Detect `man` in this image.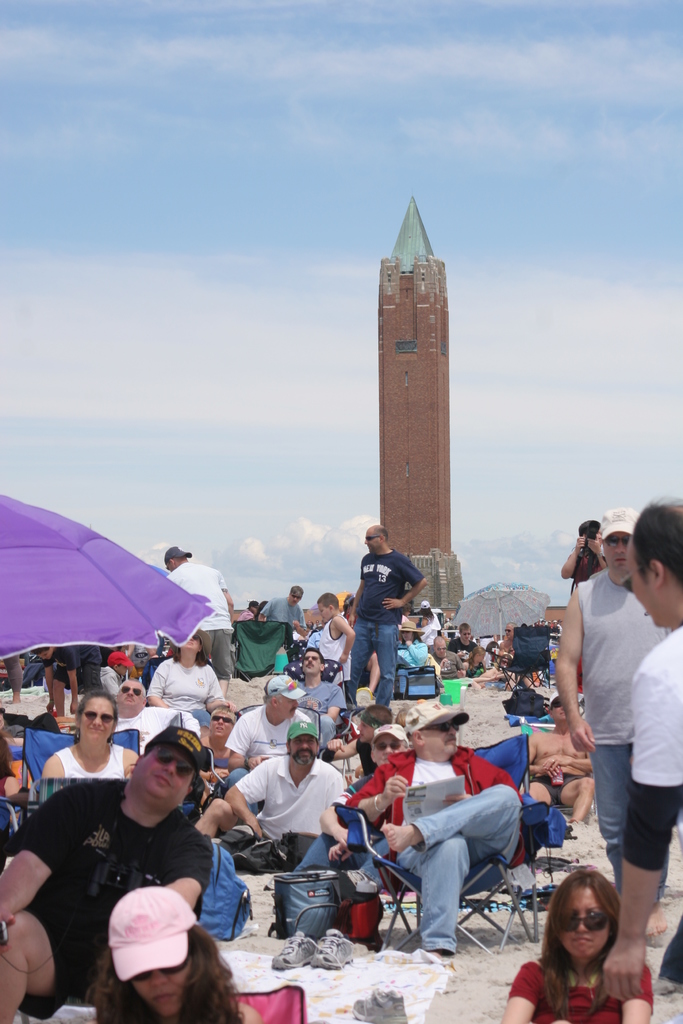
Detection: Rect(297, 652, 346, 740).
